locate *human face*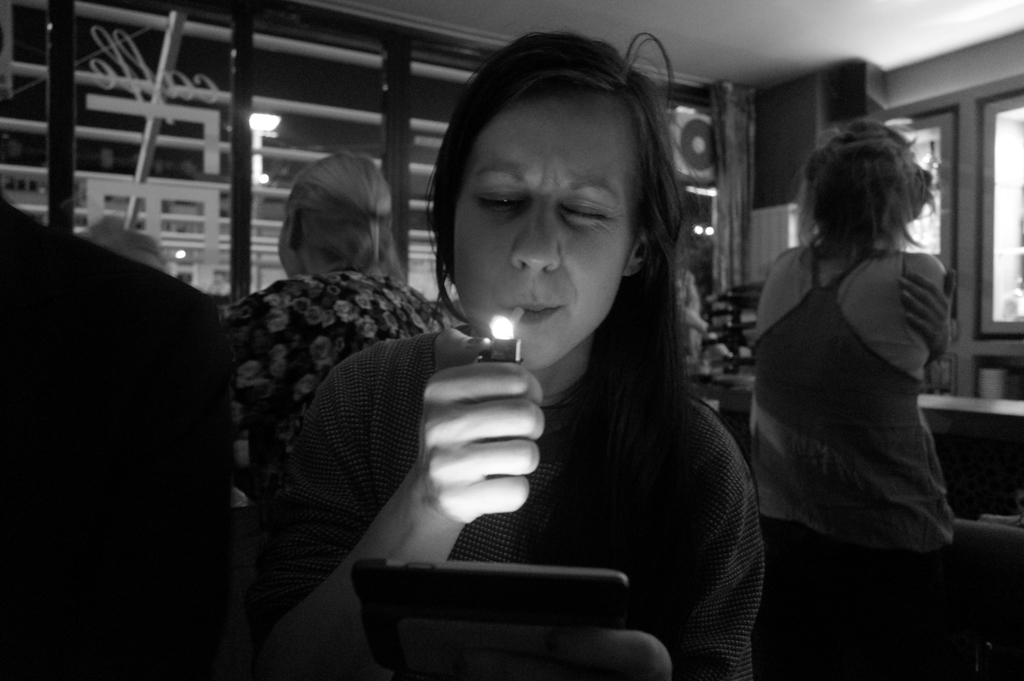
bbox=[452, 91, 643, 367]
